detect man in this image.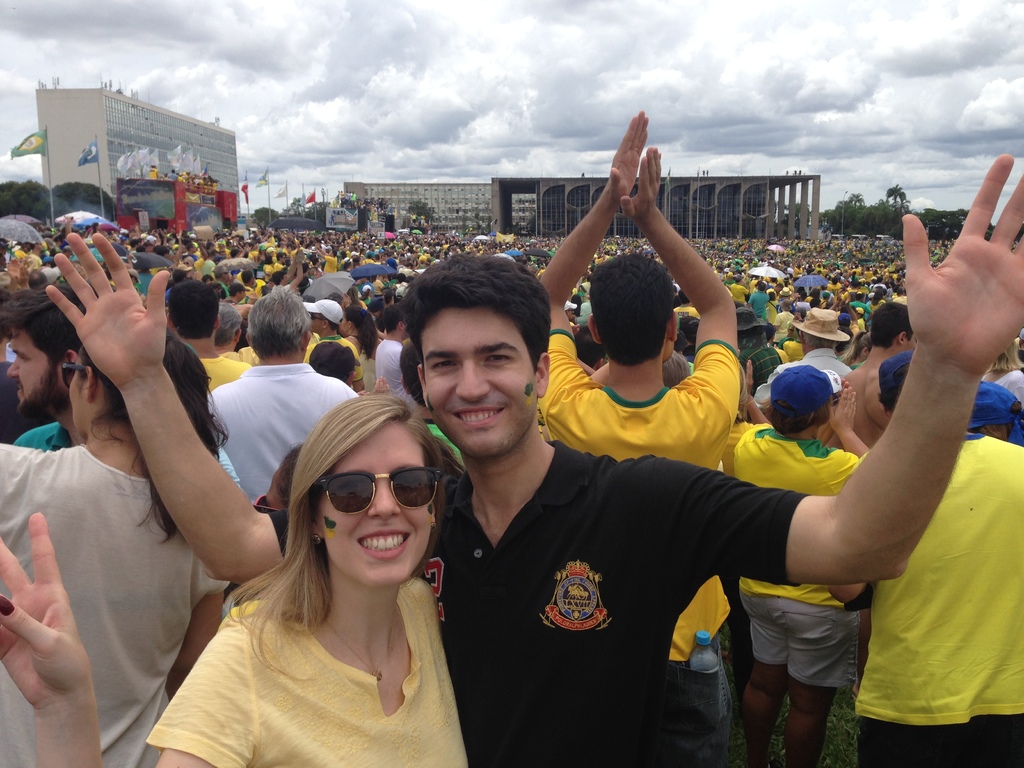
Detection: [x1=536, y1=107, x2=739, y2=472].
